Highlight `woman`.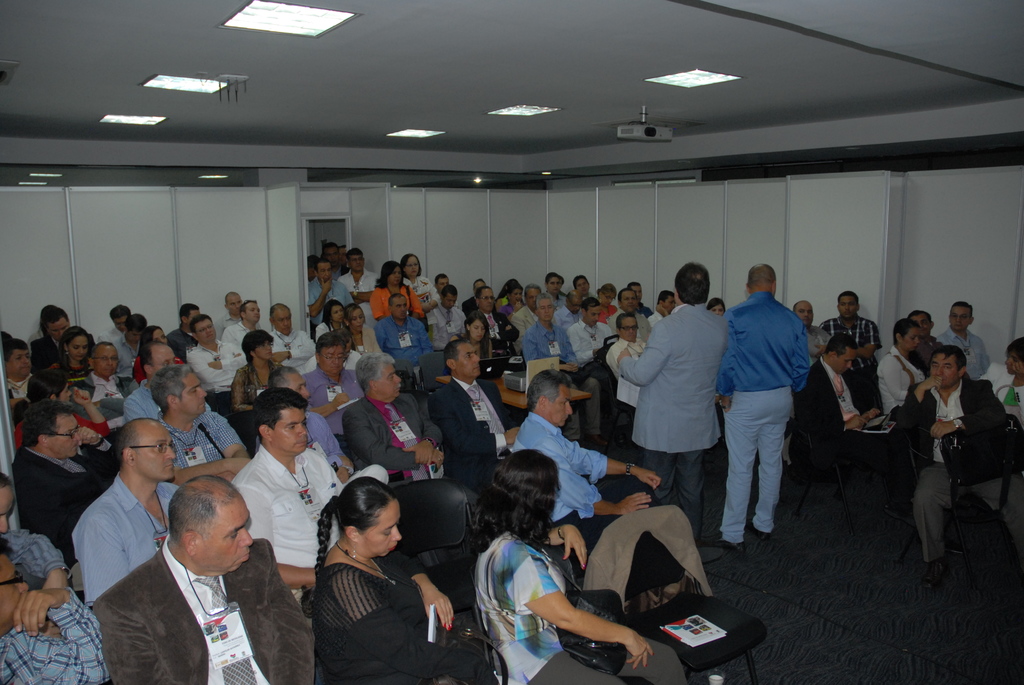
Highlighted region: rect(133, 324, 188, 387).
